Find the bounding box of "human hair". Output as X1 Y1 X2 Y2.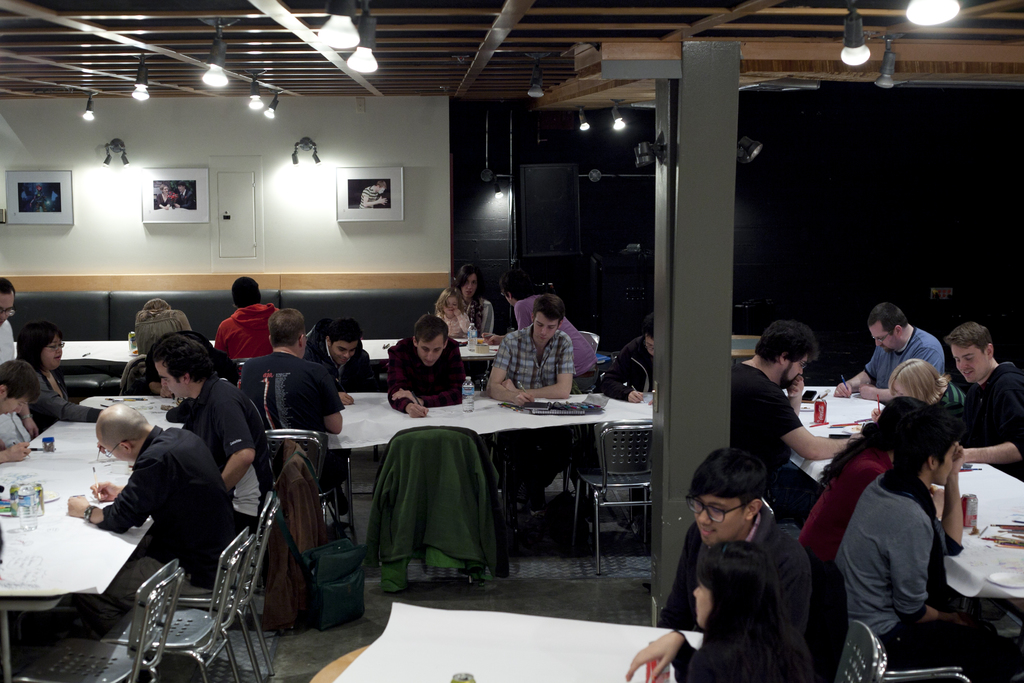
531 291 564 320.
